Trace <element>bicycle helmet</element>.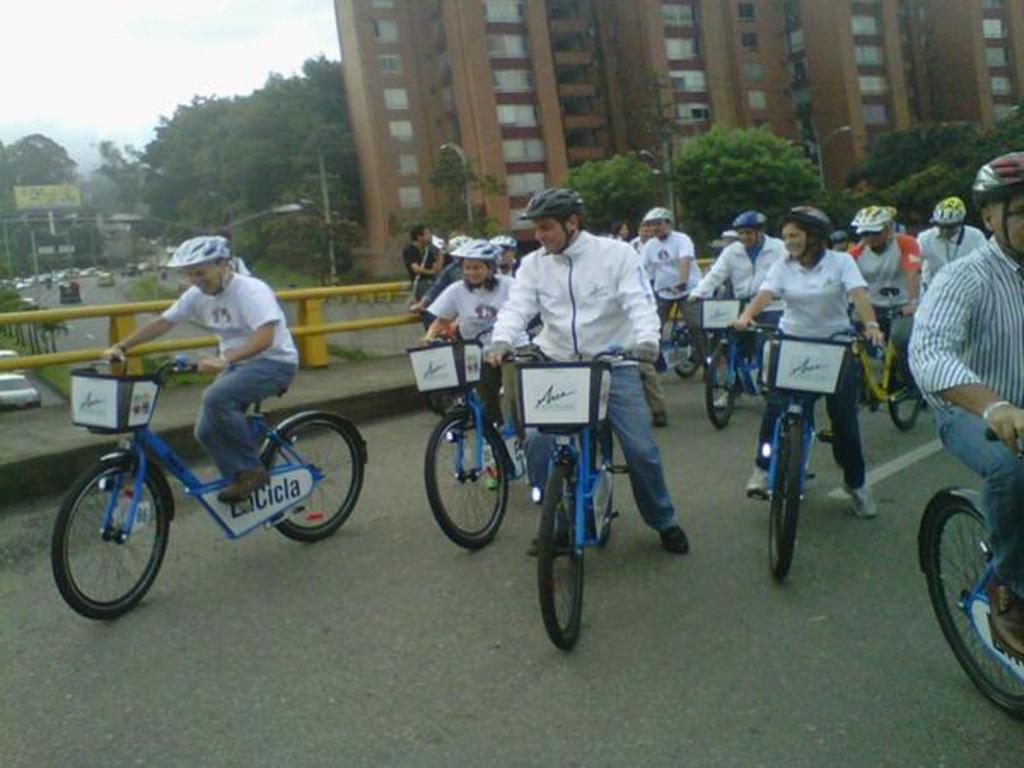
Traced to bbox=(855, 208, 901, 230).
